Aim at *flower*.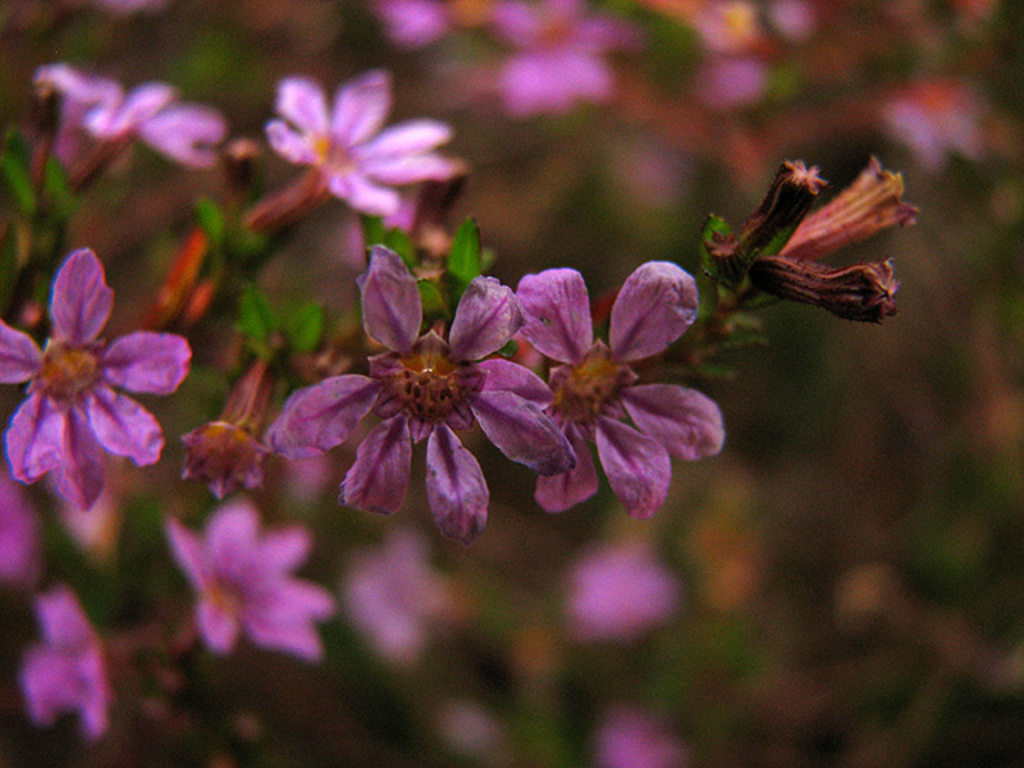
Aimed at BBox(270, 254, 574, 544).
